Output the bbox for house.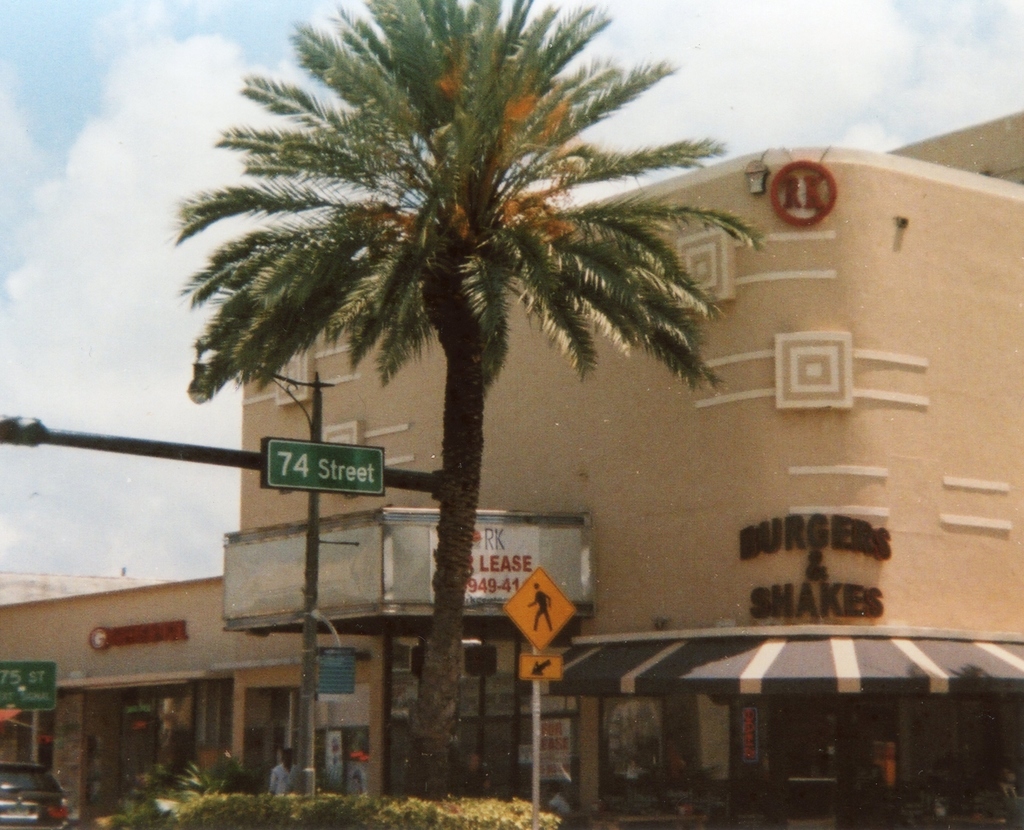
pyautogui.locateOnScreen(890, 110, 1022, 187).
